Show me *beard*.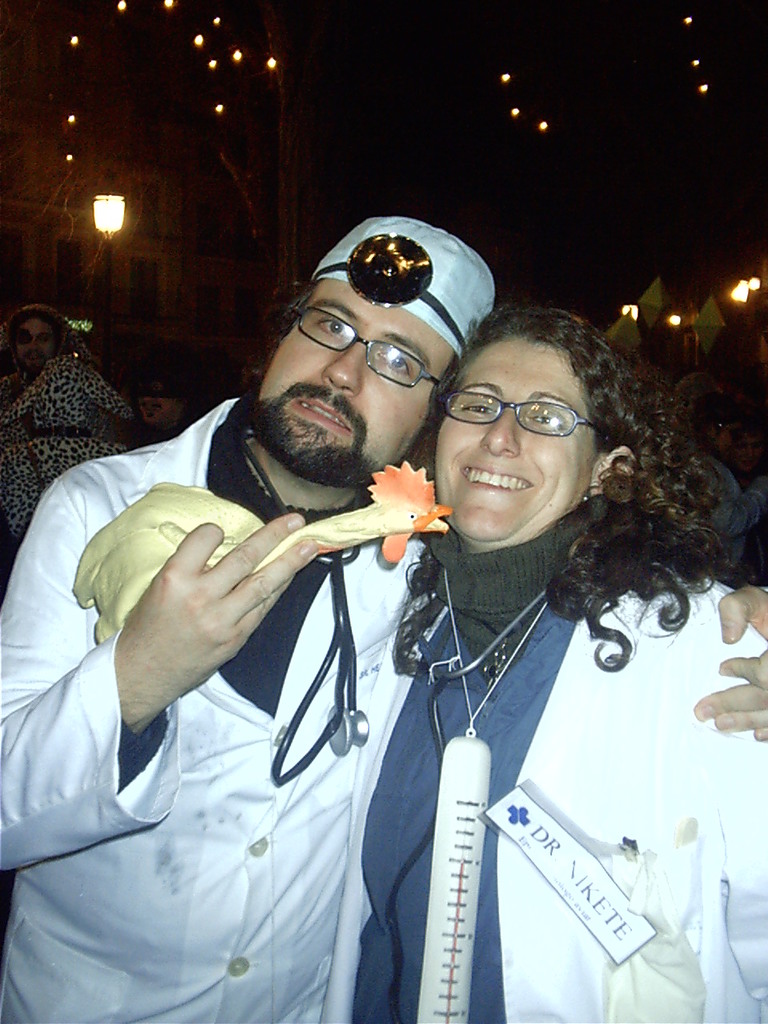
*beard* is here: 256, 373, 386, 491.
